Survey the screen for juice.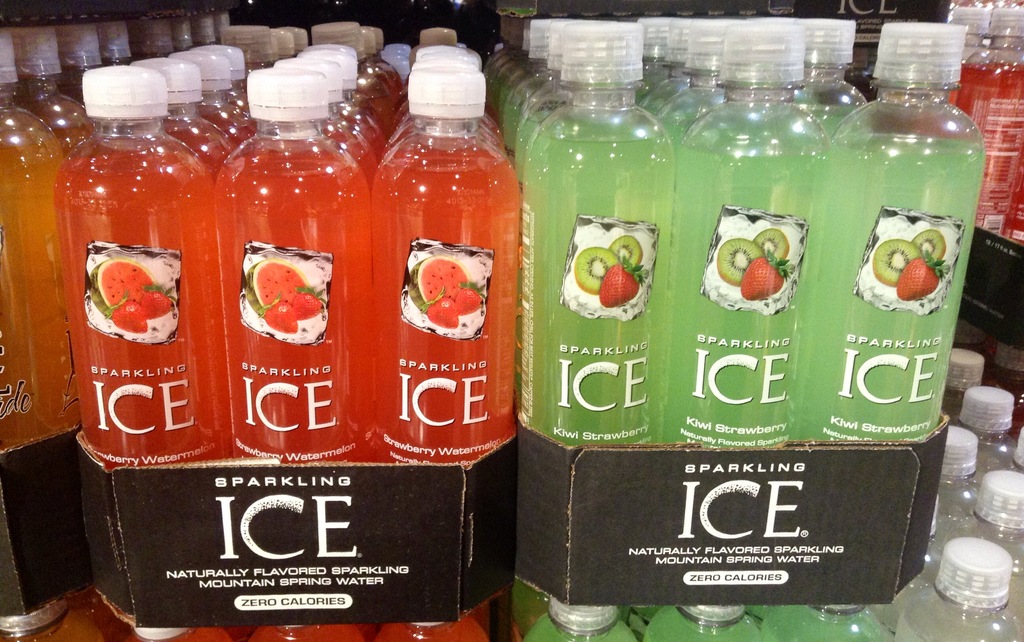
Survey found: [280,20,308,47].
